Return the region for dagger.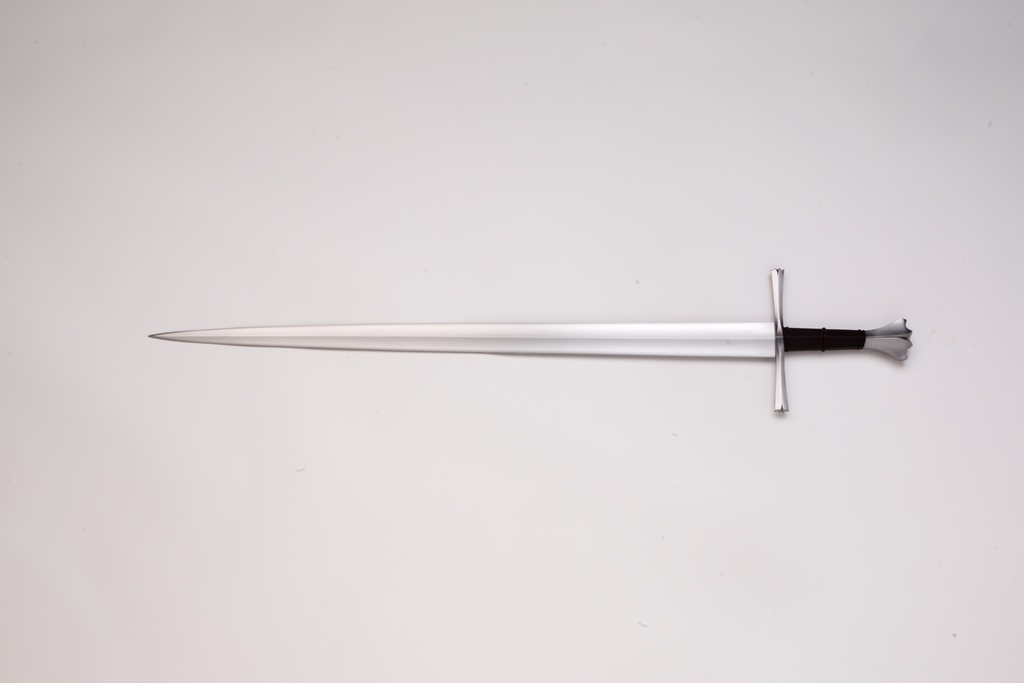
<bbox>111, 276, 935, 407</bbox>.
